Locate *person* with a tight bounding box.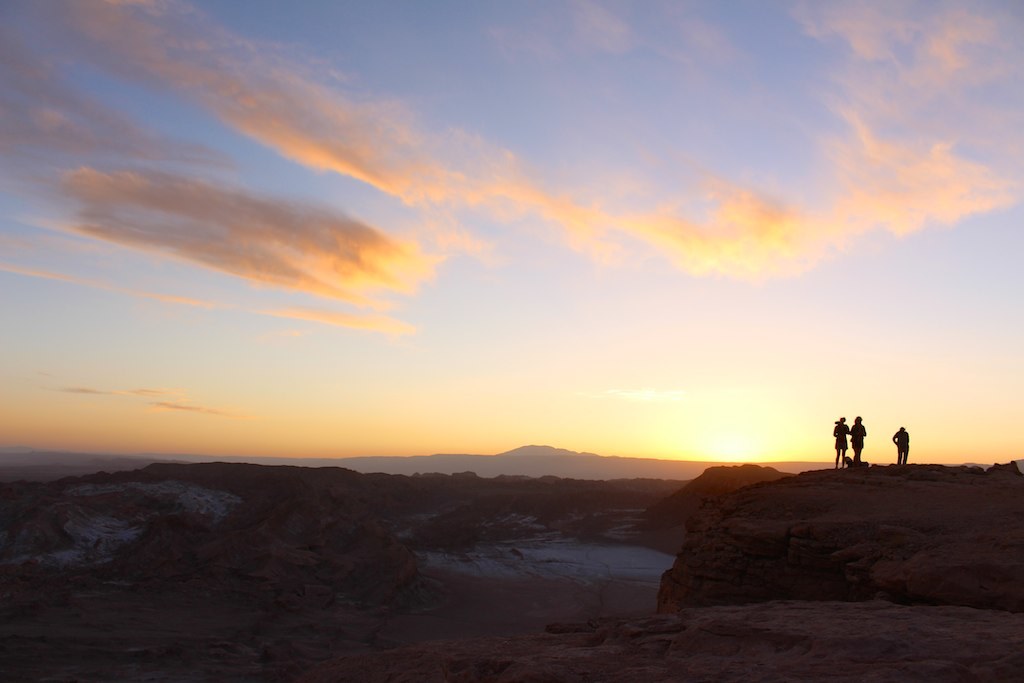
824, 419, 852, 466.
